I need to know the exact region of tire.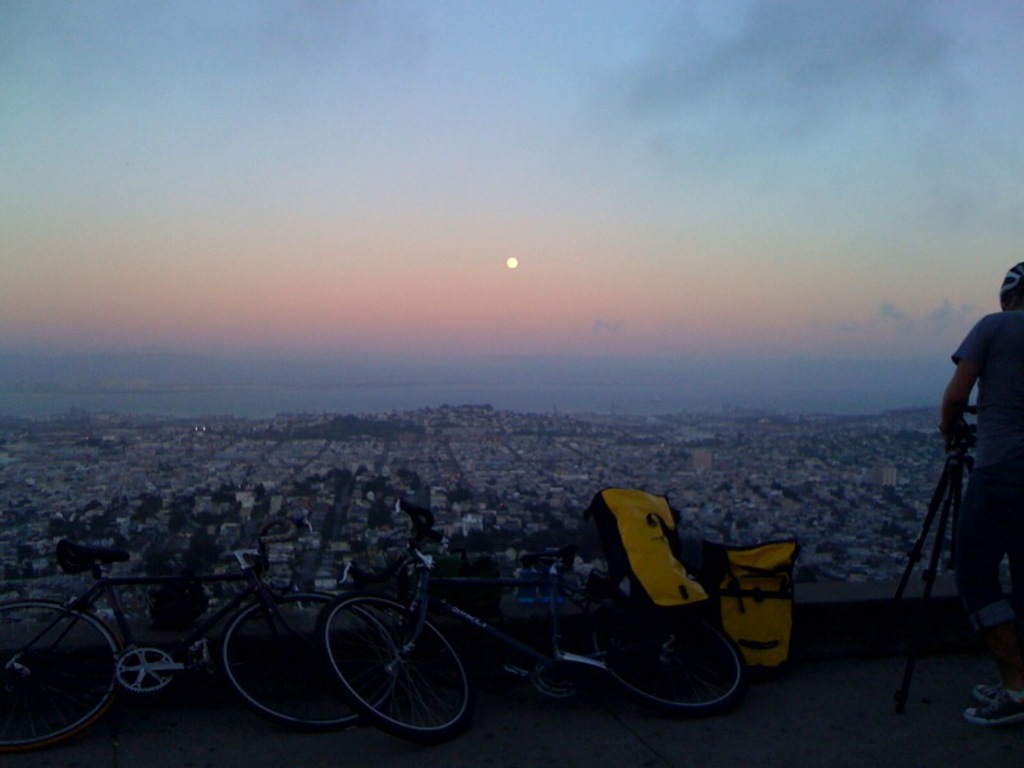
Region: rect(518, 628, 594, 704).
